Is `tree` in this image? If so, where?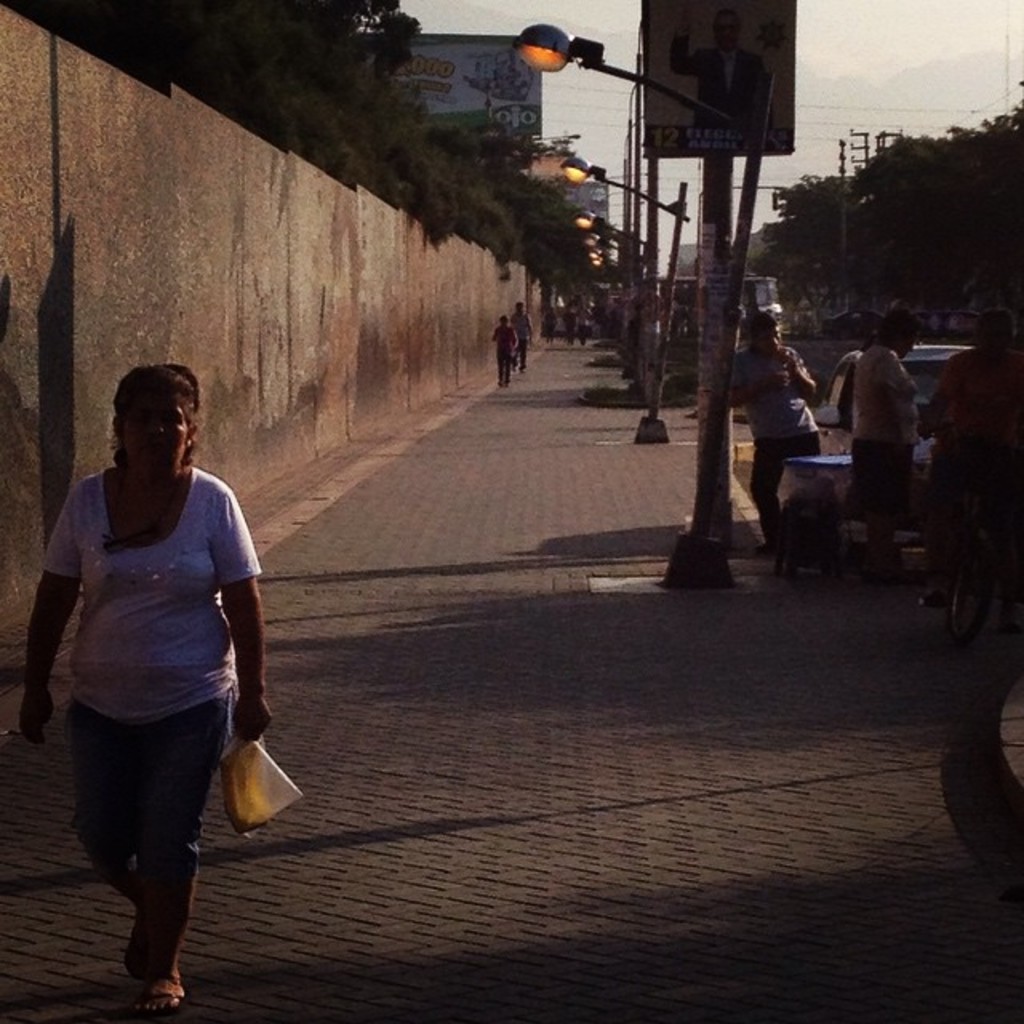
Yes, at bbox=[69, 0, 597, 277].
